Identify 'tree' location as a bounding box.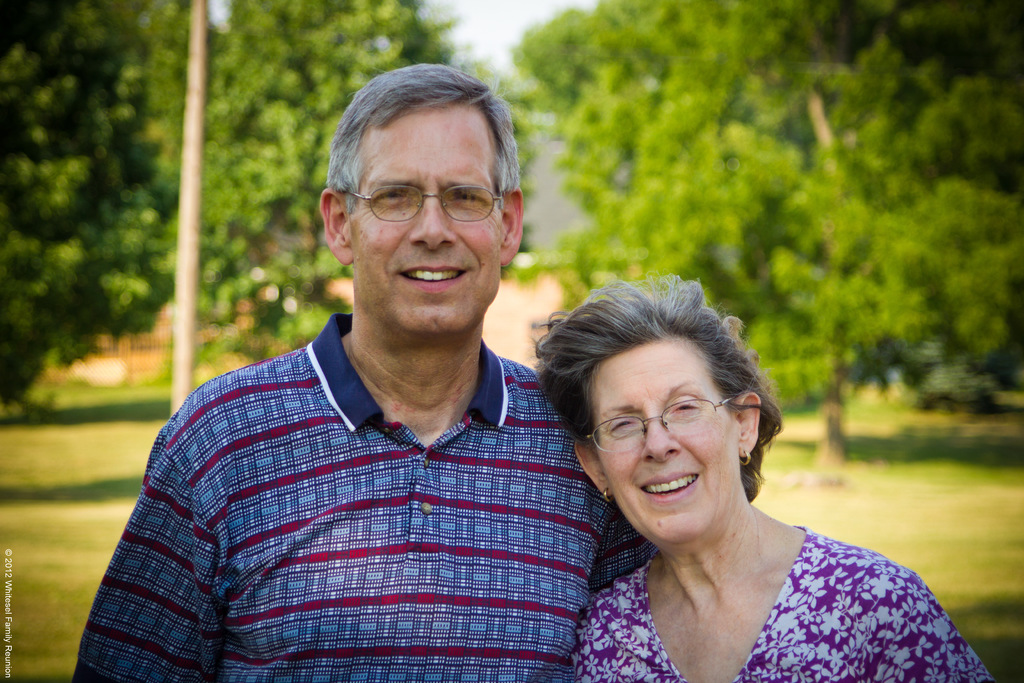
(x1=518, y1=0, x2=1014, y2=465).
